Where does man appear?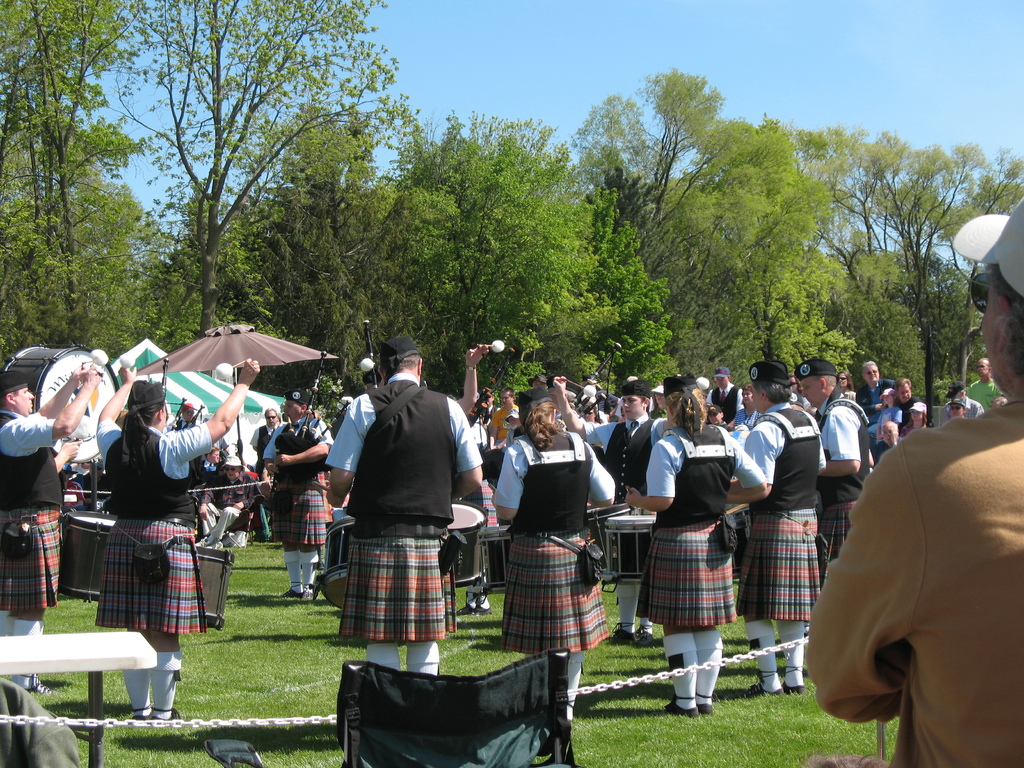
Appears at pyautogui.locateOnScreen(968, 358, 1007, 409).
